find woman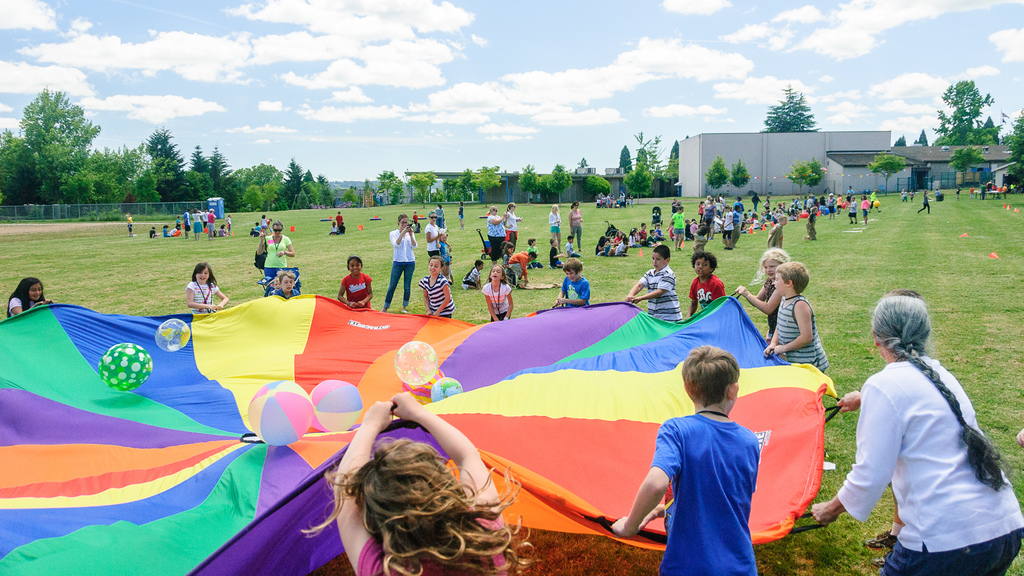
bbox=(860, 193, 872, 226)
